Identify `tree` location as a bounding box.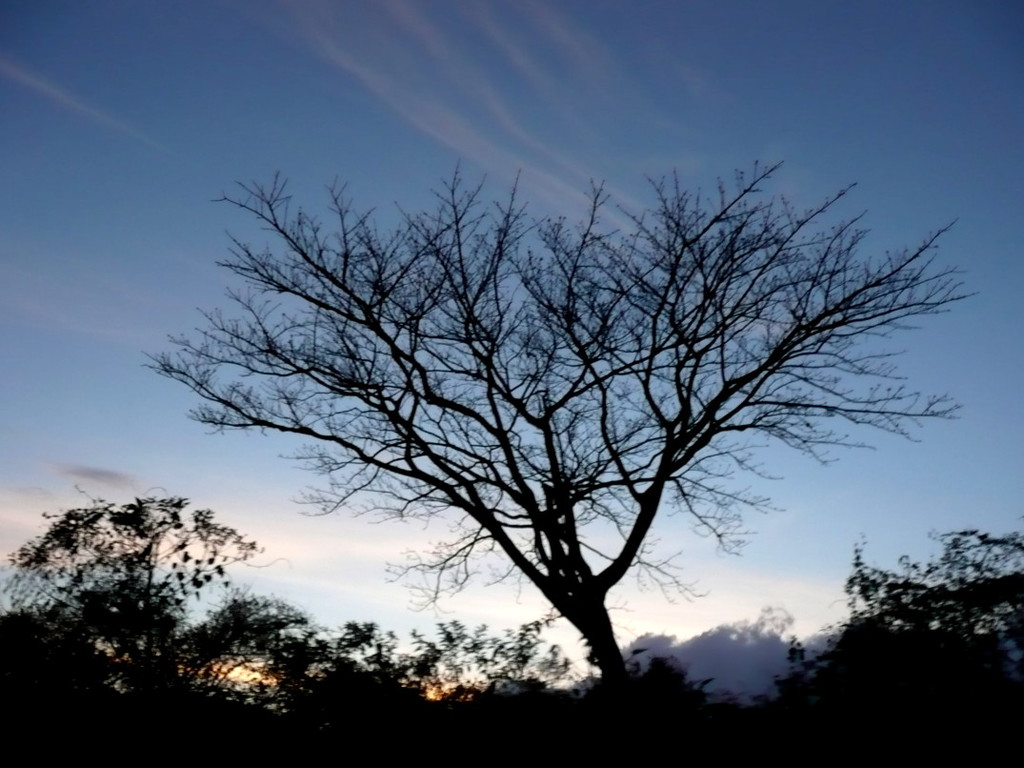
<box>0,483,255,702</box>.
